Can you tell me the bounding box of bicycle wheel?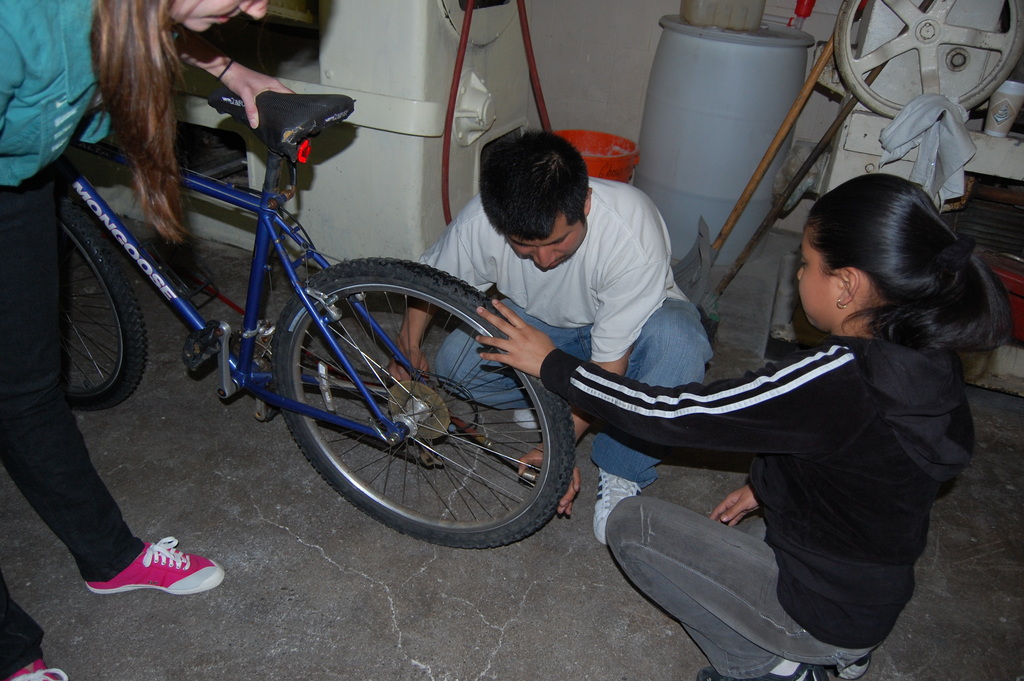
<region>261, 277, 576, 556</region>.
